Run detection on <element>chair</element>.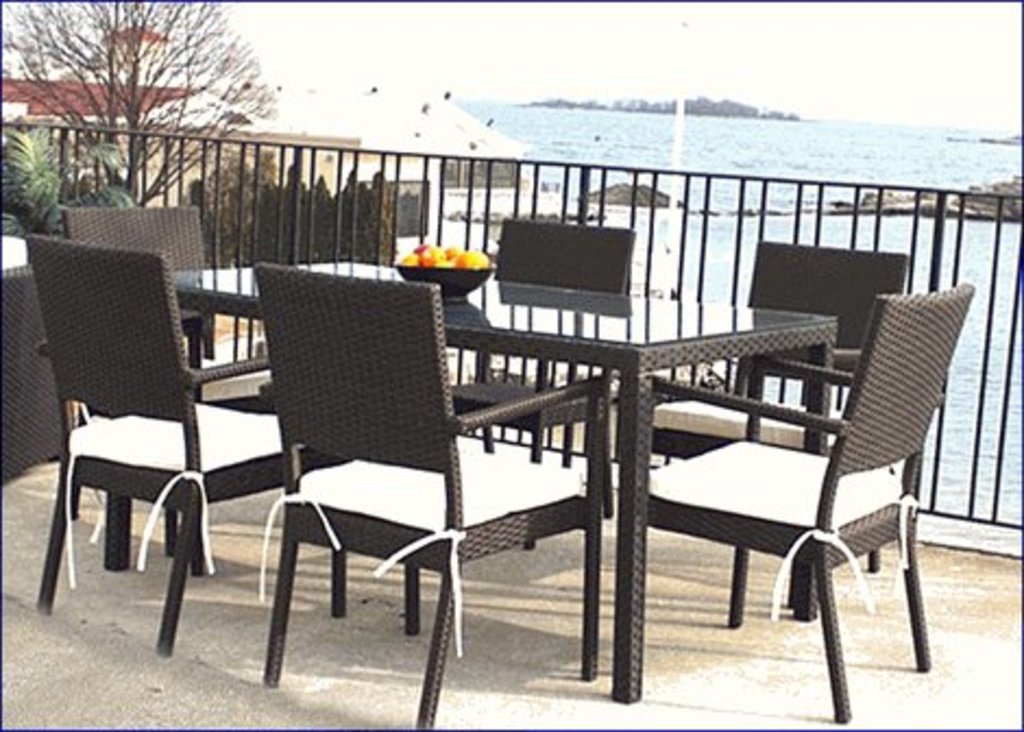
Result: x1=253, y1=259, x2=614, y2=730.
